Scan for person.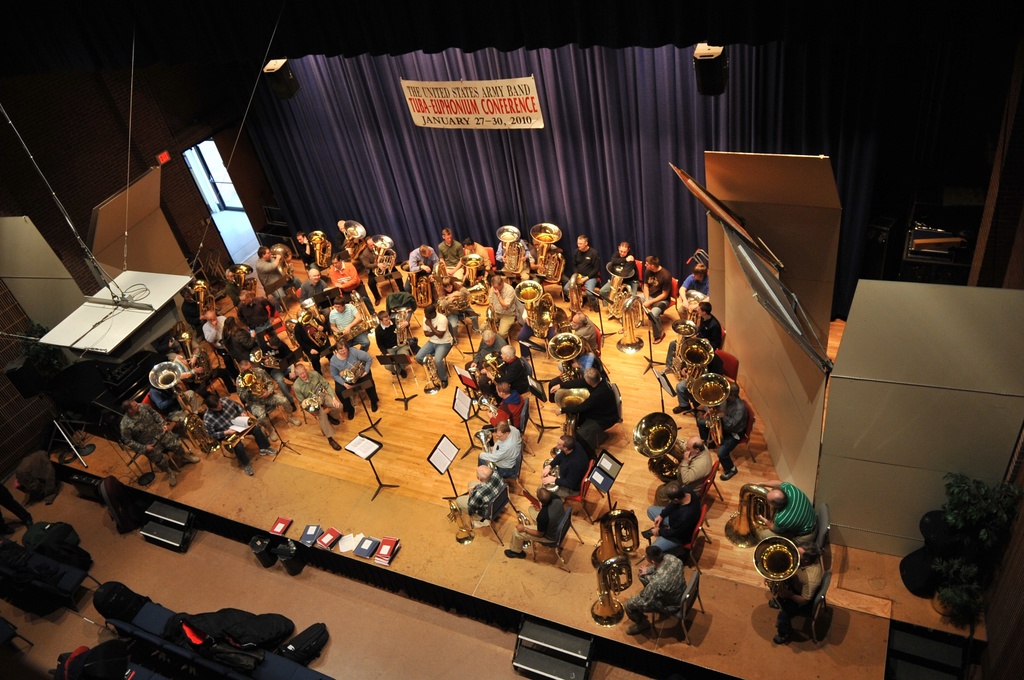
Scan result: <bbox>697, 300, 719, 358</bbox>.
